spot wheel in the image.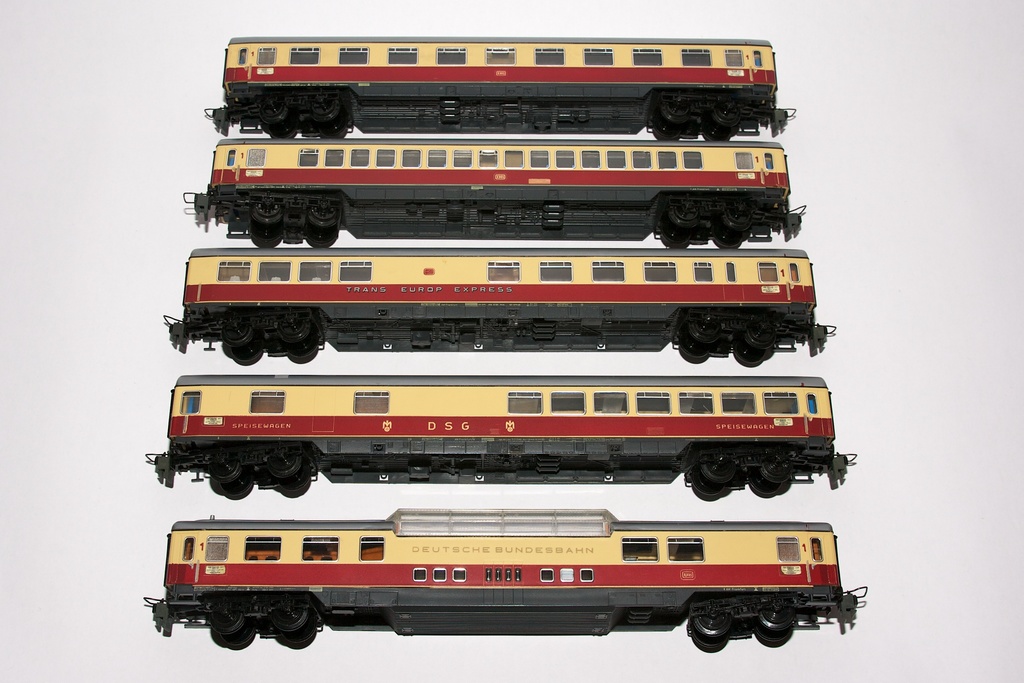
wheel found at x1=689, y1=318, x2=719, y2=342.
